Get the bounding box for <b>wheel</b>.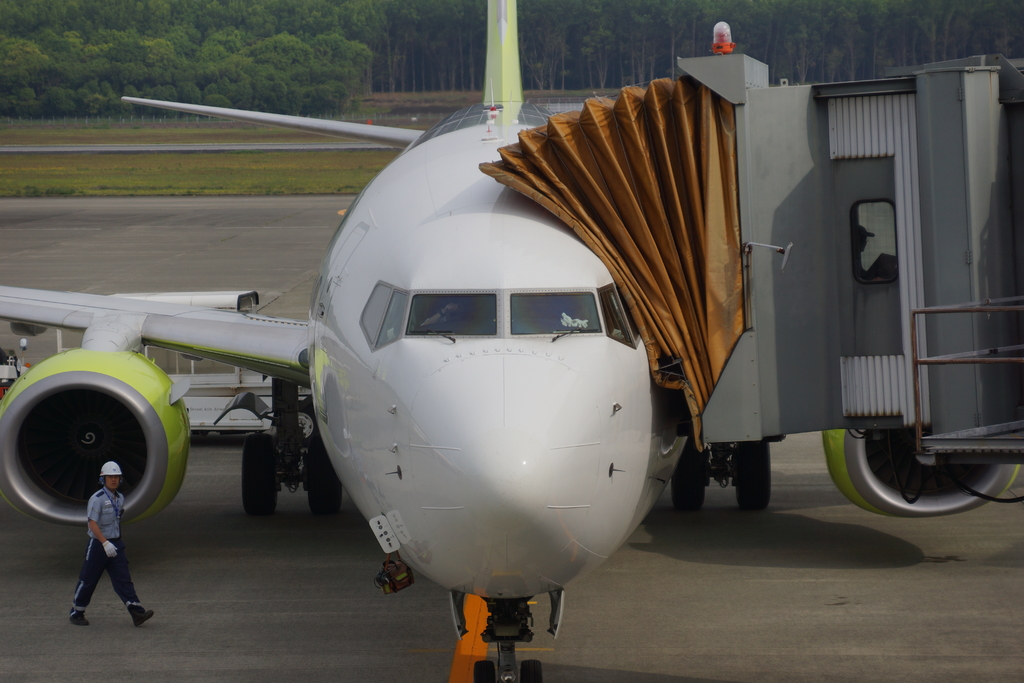
detection(238, 433, 284, 512).
